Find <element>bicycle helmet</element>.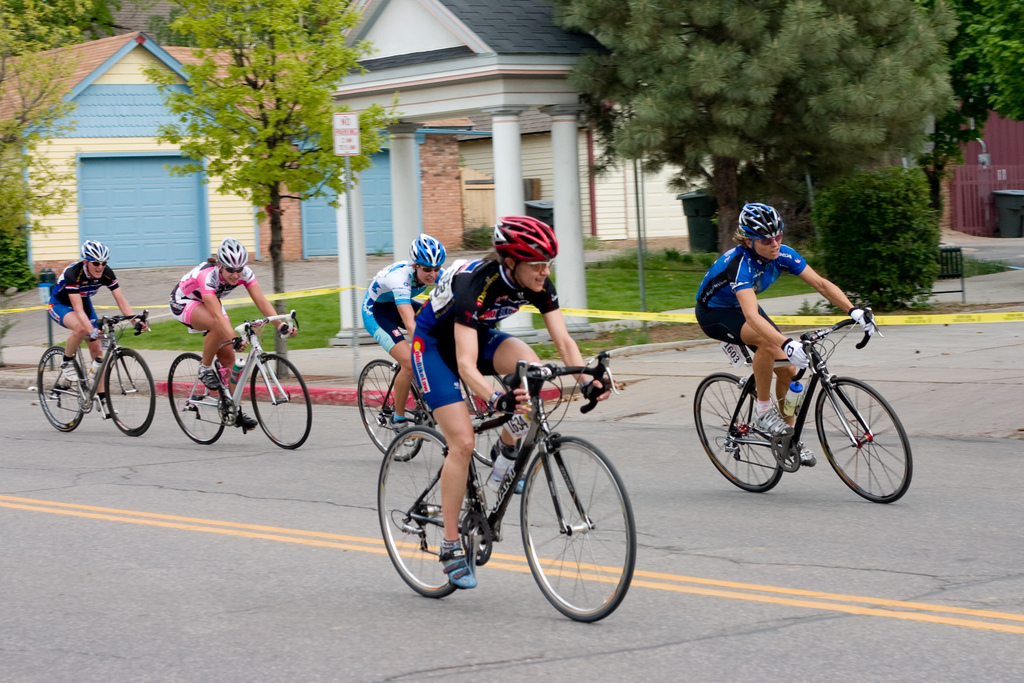
{"left": 494, "top": 212, "right": 557, "bottom": 259}.
